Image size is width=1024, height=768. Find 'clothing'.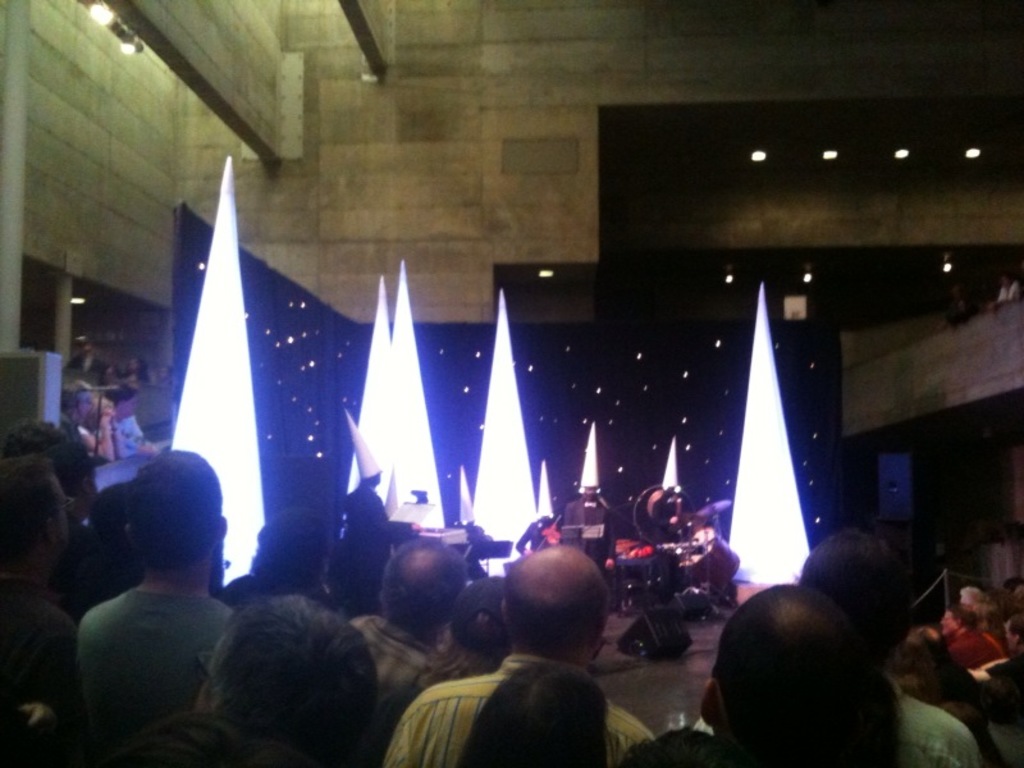
left=60, top=539, right=236, bottom=748.
